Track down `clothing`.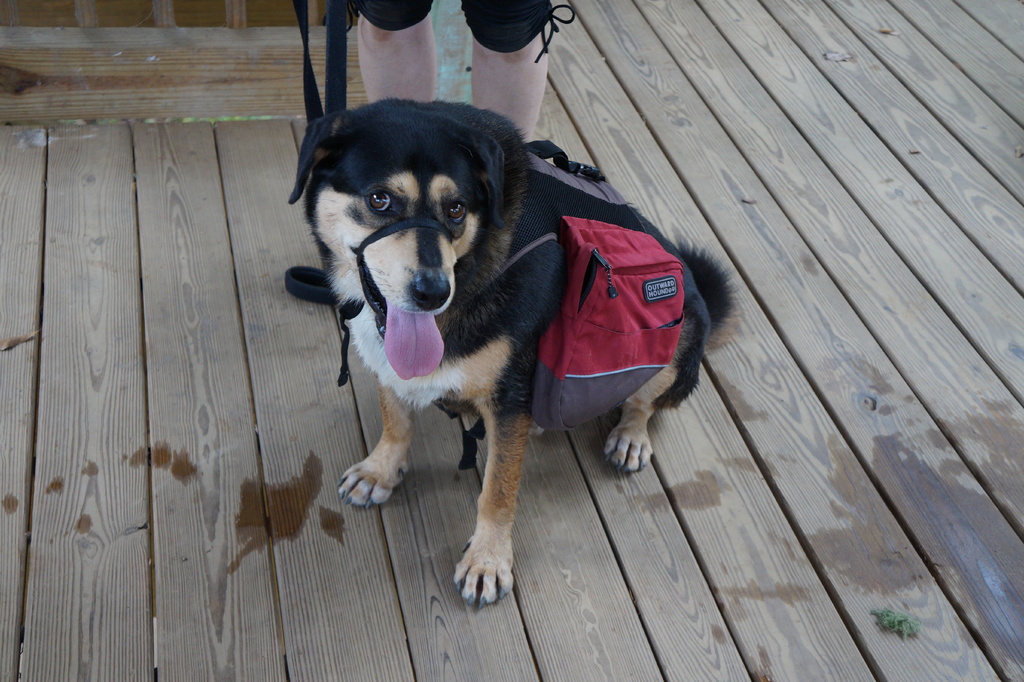
Tracked to BBox(363, 0, 580, 67).
